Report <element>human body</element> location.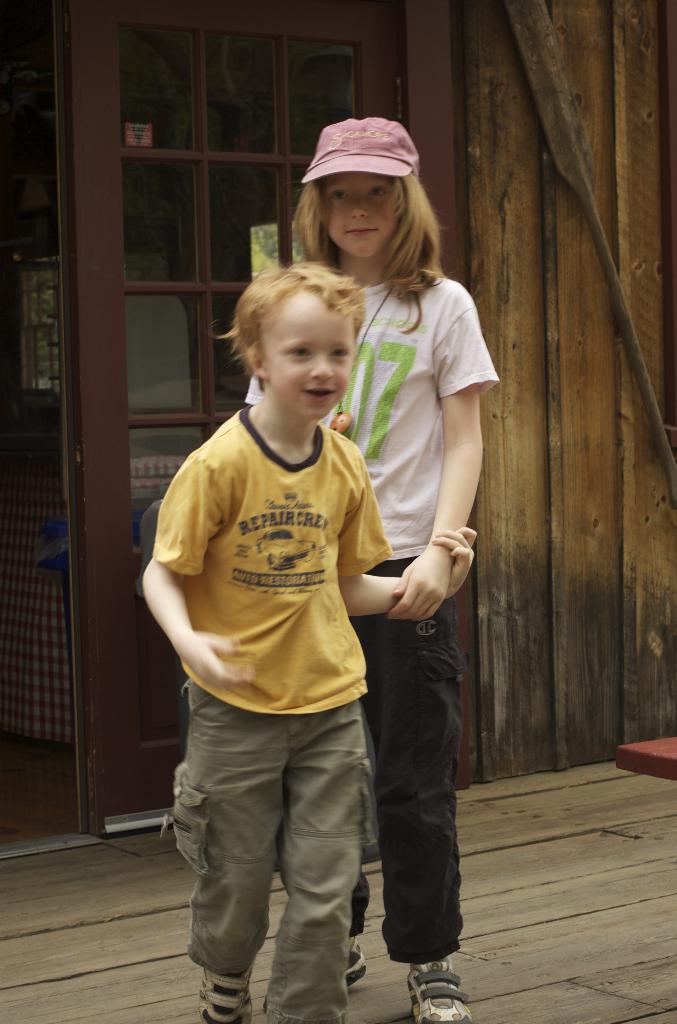
Report: pyautogui.locateOnScreen(299, 118, 506, 1023).
